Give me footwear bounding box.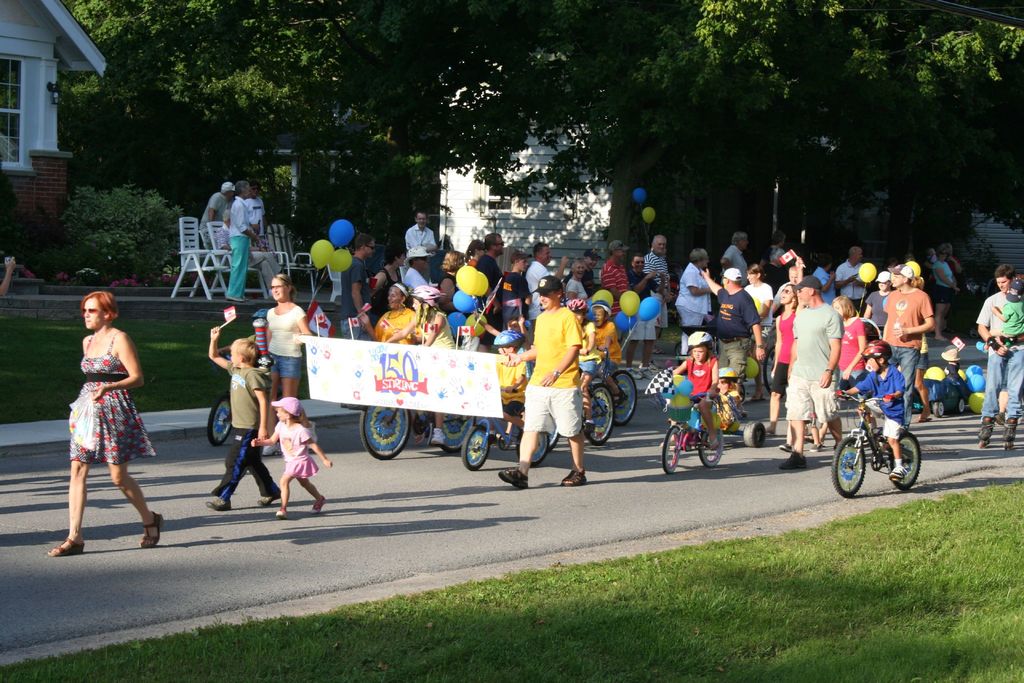
detection(918, 414, 926, 424).
